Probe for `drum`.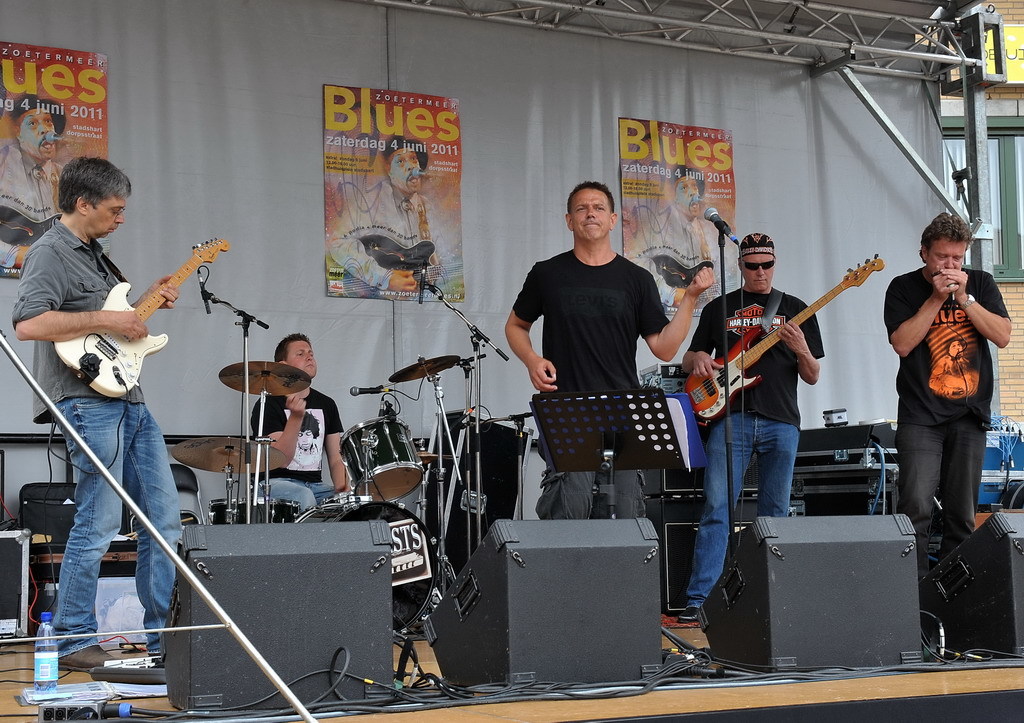
Probe result: detection(339, 419, 425, 503).
